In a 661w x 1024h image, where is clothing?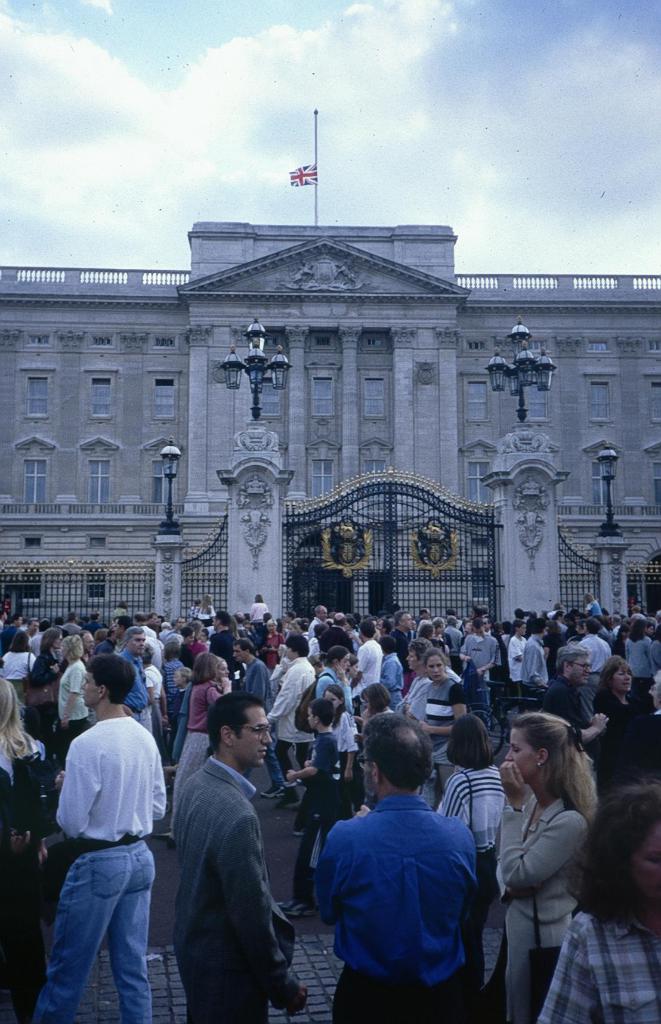
533/920/660/1021.
